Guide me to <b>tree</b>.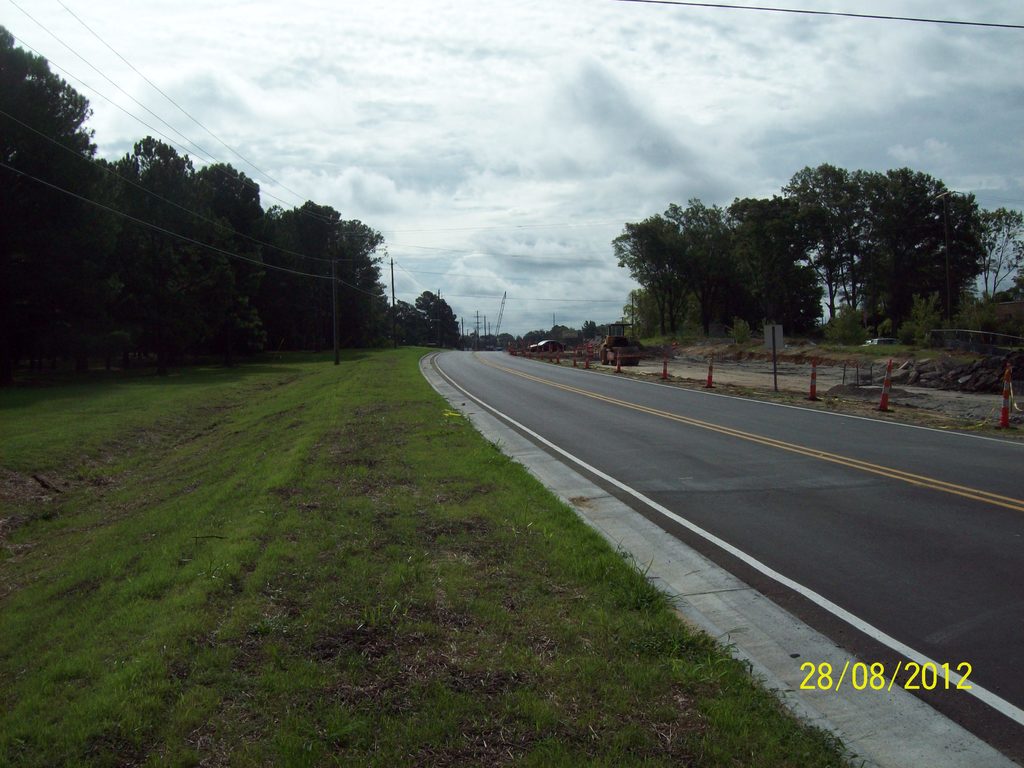
Guidance: x1=597, y1=147, x2=1021, y2=365.
